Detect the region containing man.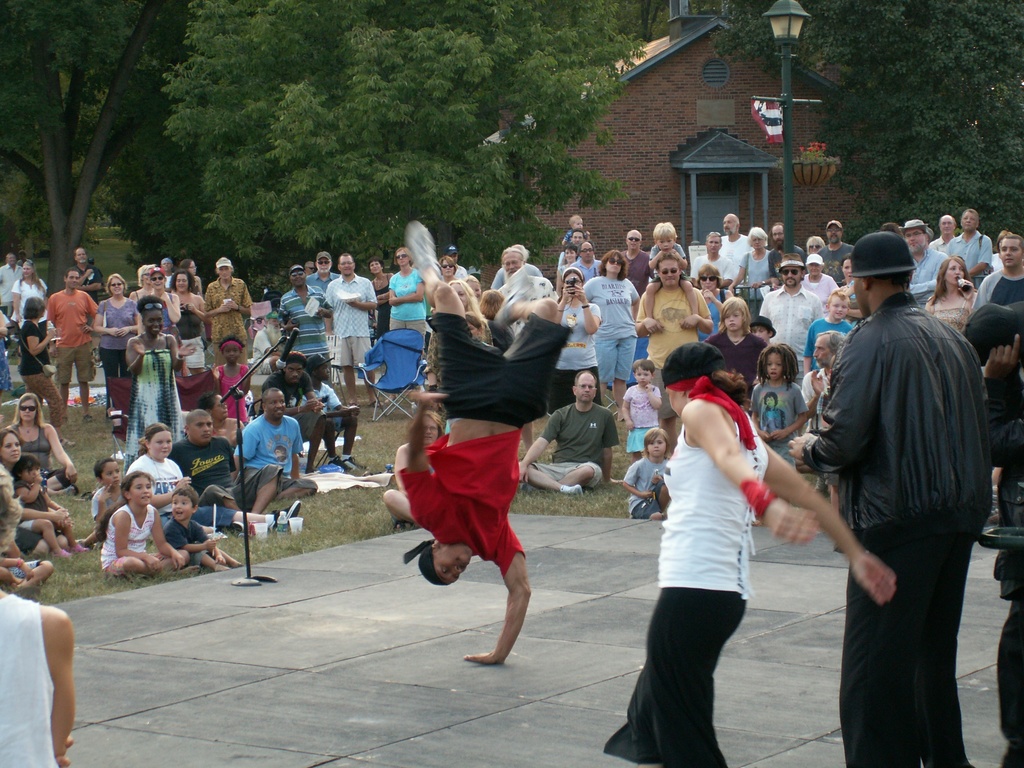
crop(976, 305, 1023, 766).
